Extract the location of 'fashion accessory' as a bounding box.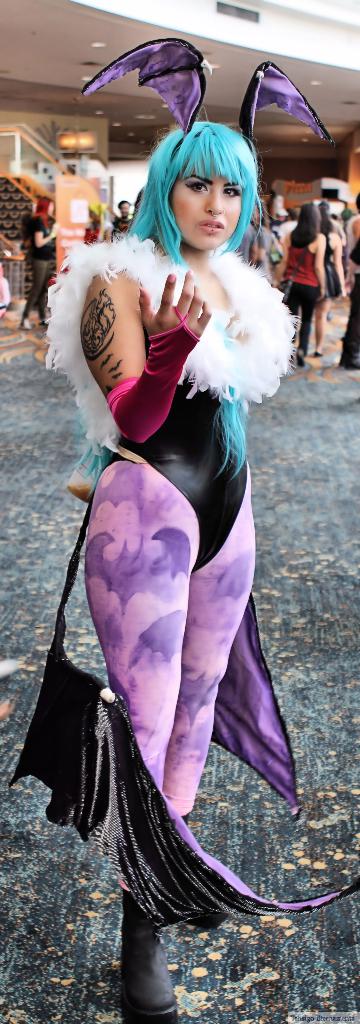
43:228:300:495.
